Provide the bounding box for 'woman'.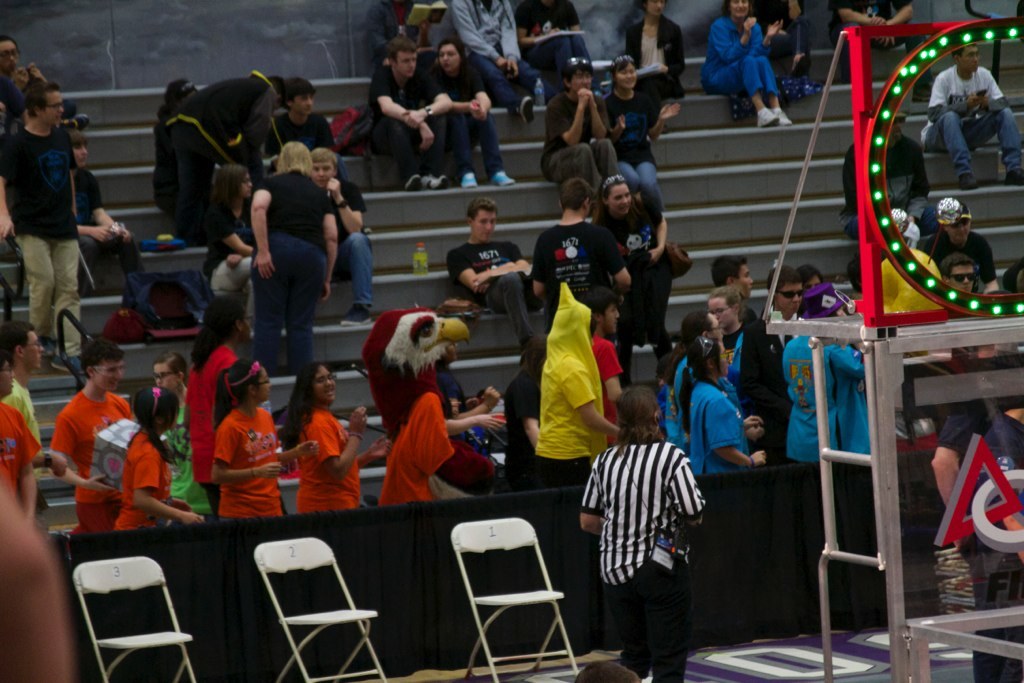
rect(580, 384, 716, 682).
